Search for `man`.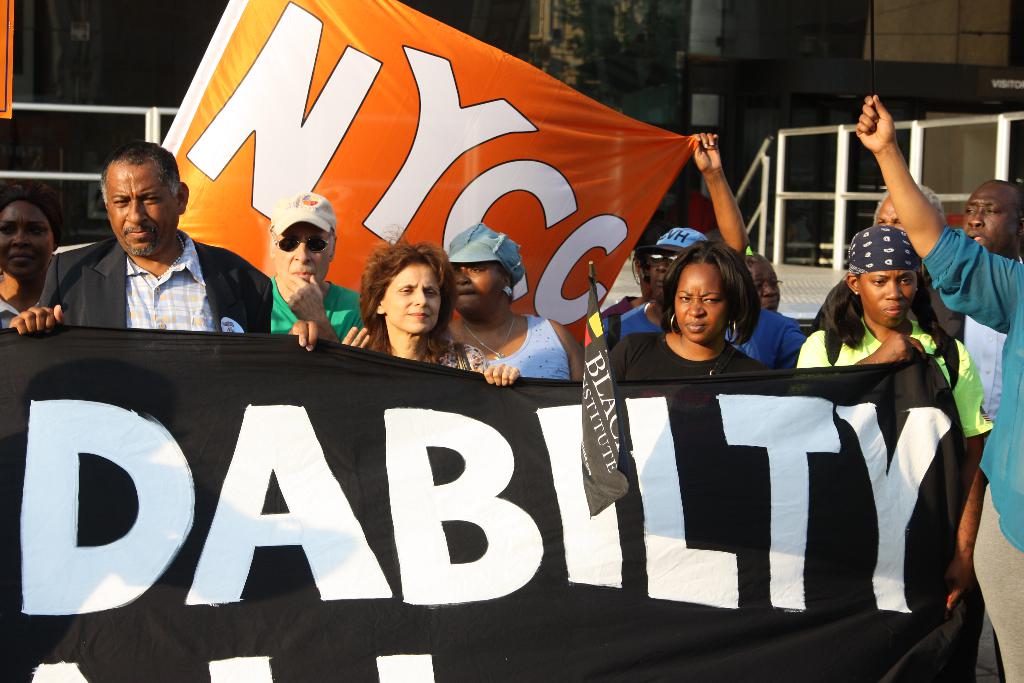
Found at region(271, 190, 369, 347).
